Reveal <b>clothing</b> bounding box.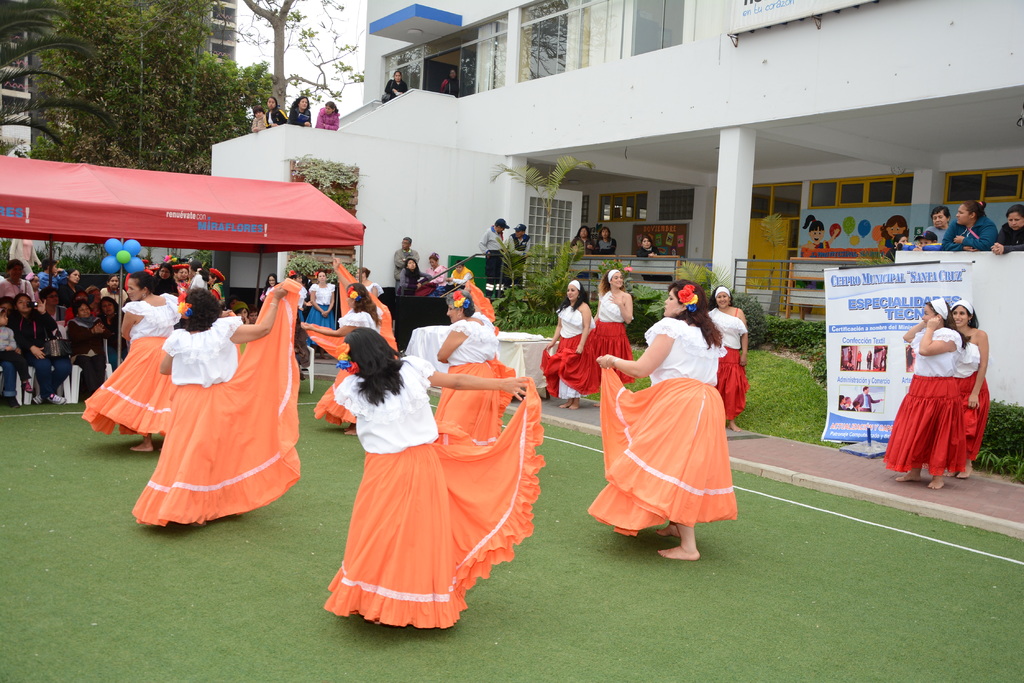
Revealed: (x1=993, y1=224, x2=1023, y2=250).
